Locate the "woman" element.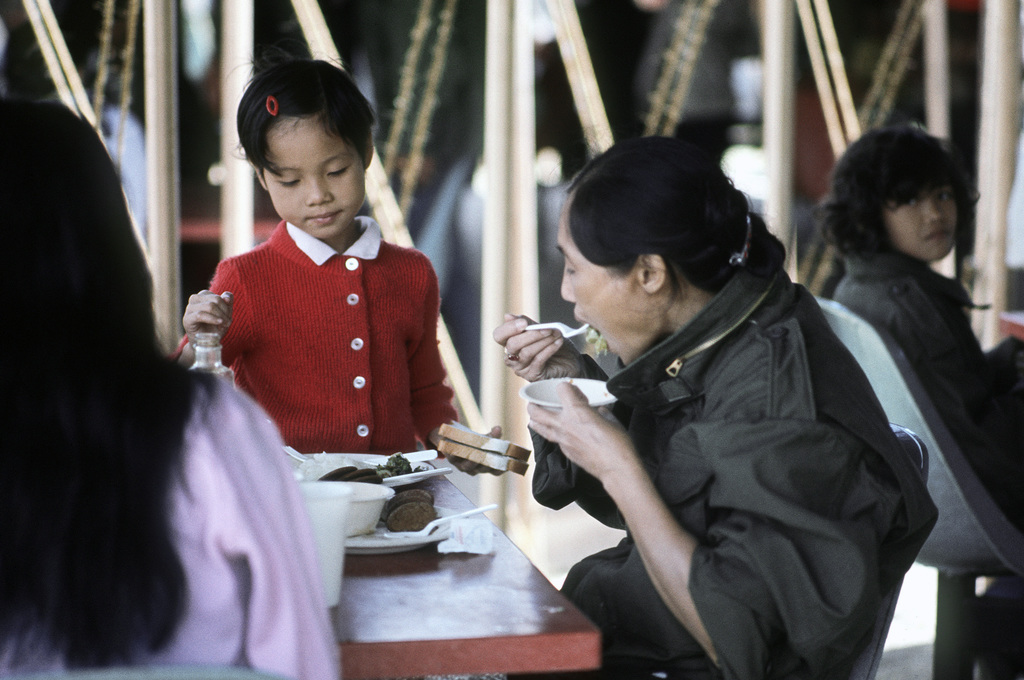
Element bbox: (395,115,924,677).
